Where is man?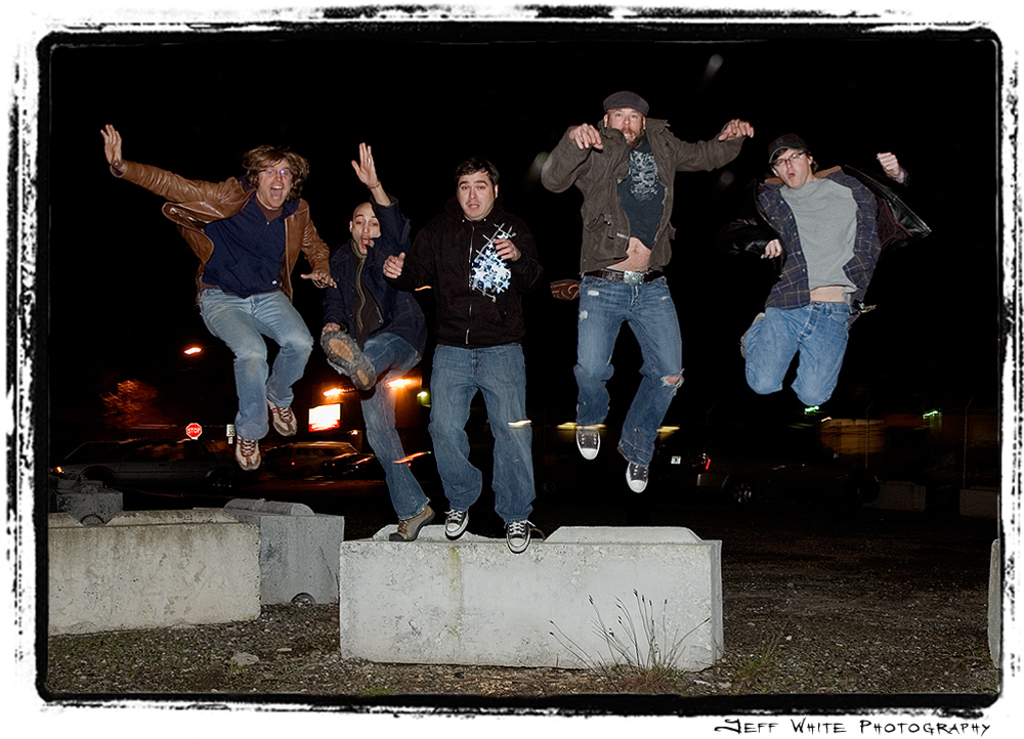
<bbox>377, 164, 548, 553</bbox>.
